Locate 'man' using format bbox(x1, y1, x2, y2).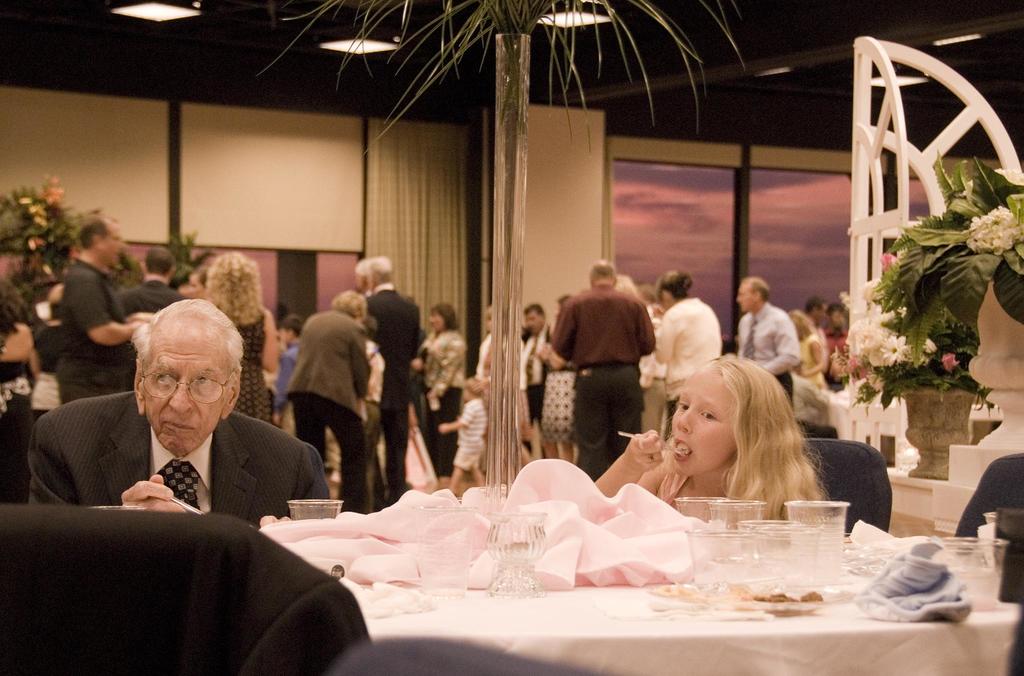
bbox(524, 297, 557, 442).
